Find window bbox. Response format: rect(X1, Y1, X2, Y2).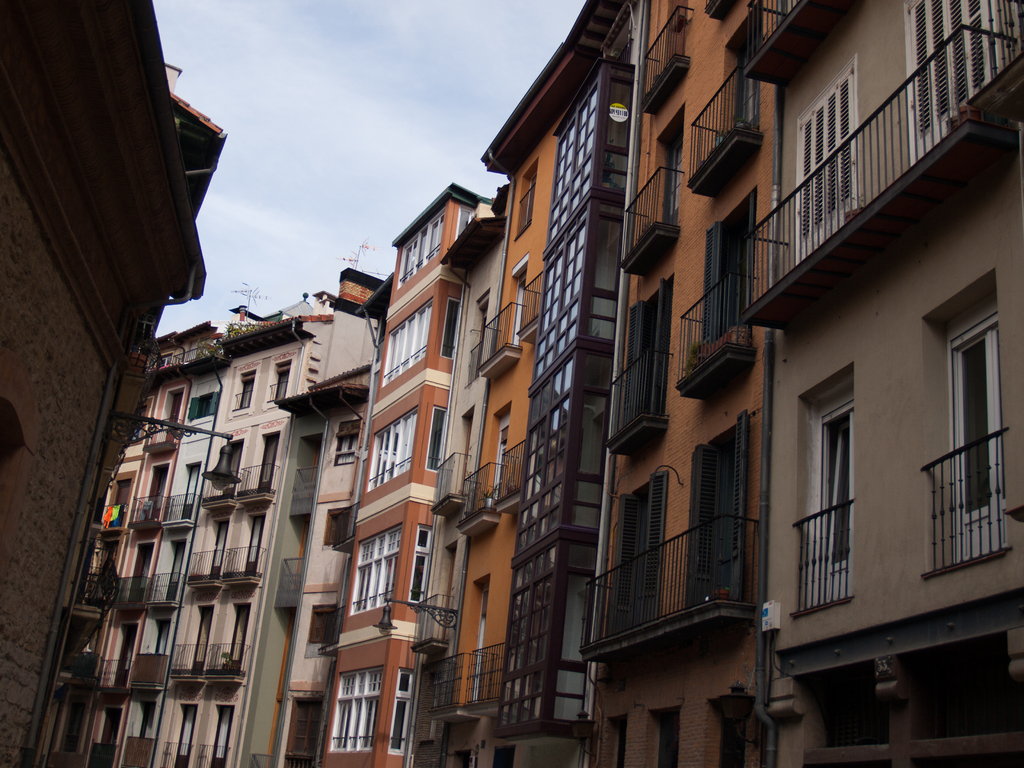
rect(380, 295, 431, 381).
